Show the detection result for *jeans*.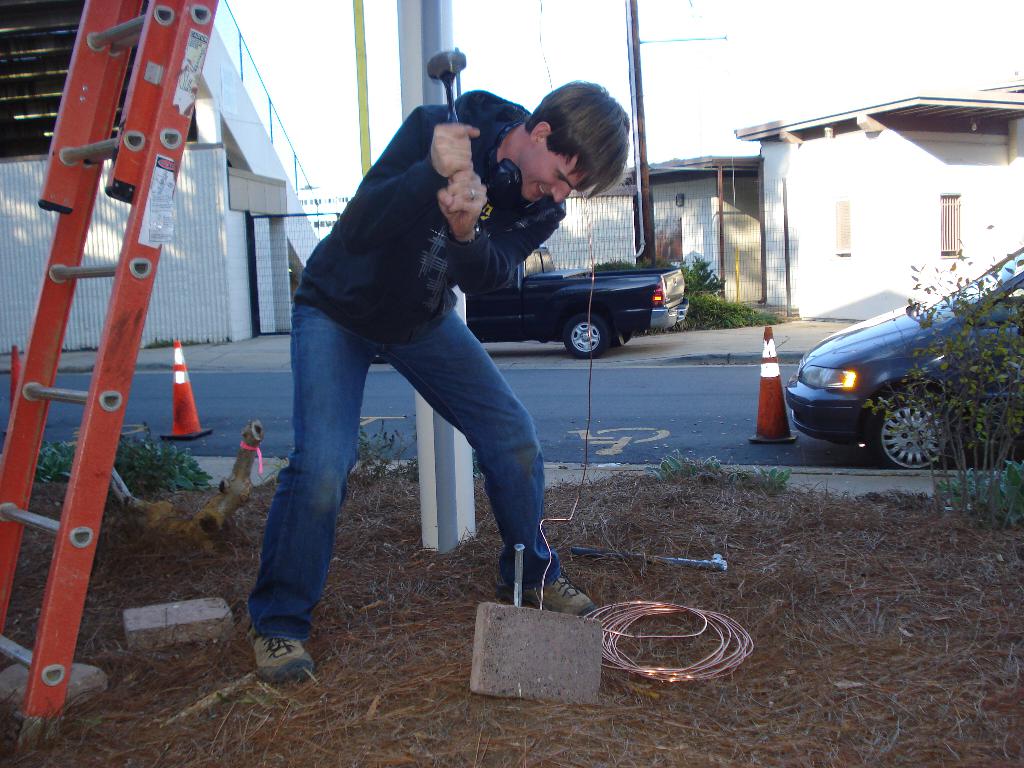
x1=248, y1=301, x2=548, y2=641.
